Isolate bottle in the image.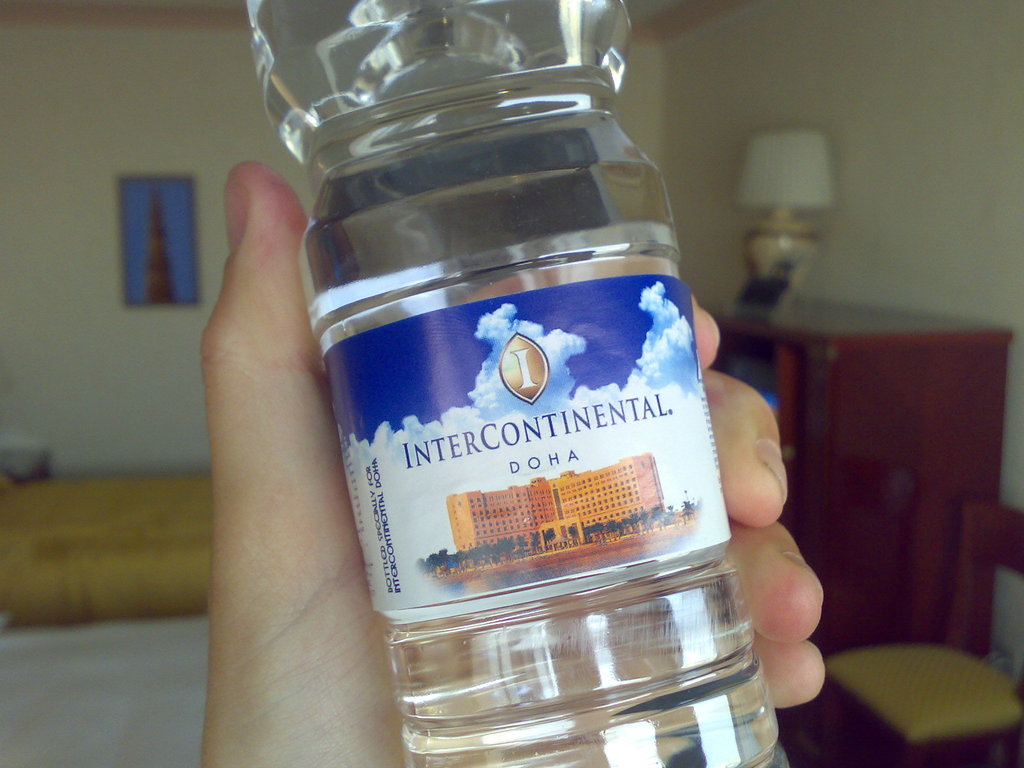
Isolated region: region(241, 0, 796, 767).
